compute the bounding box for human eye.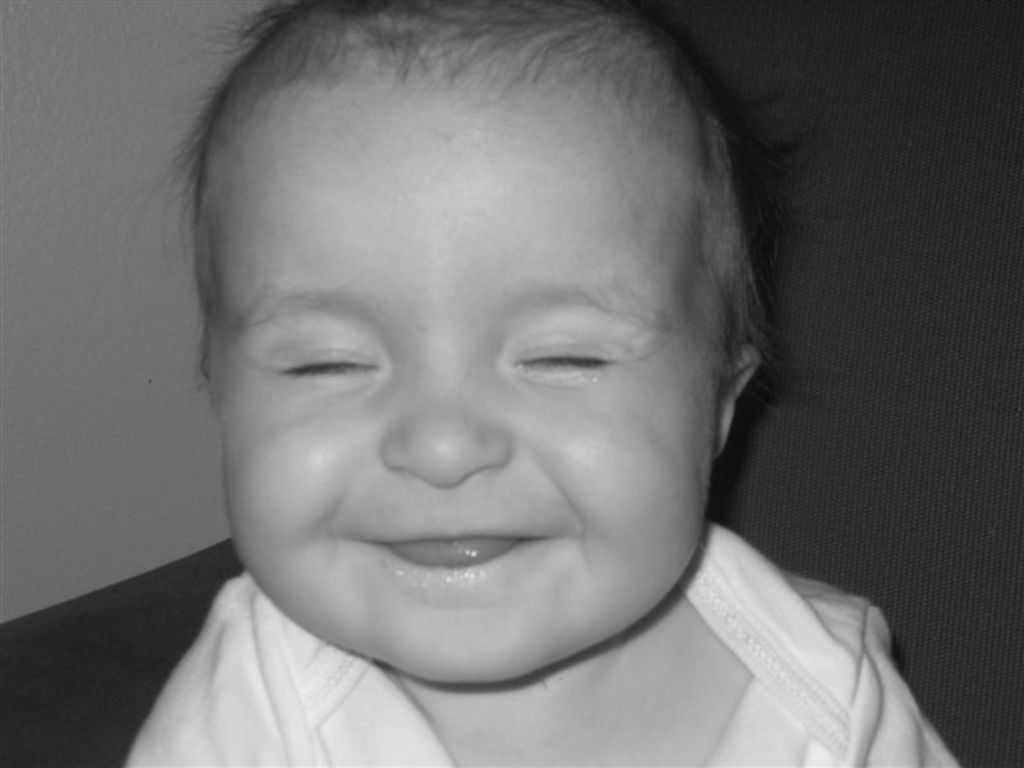
<region>508, 316, 620, 384</region>.
